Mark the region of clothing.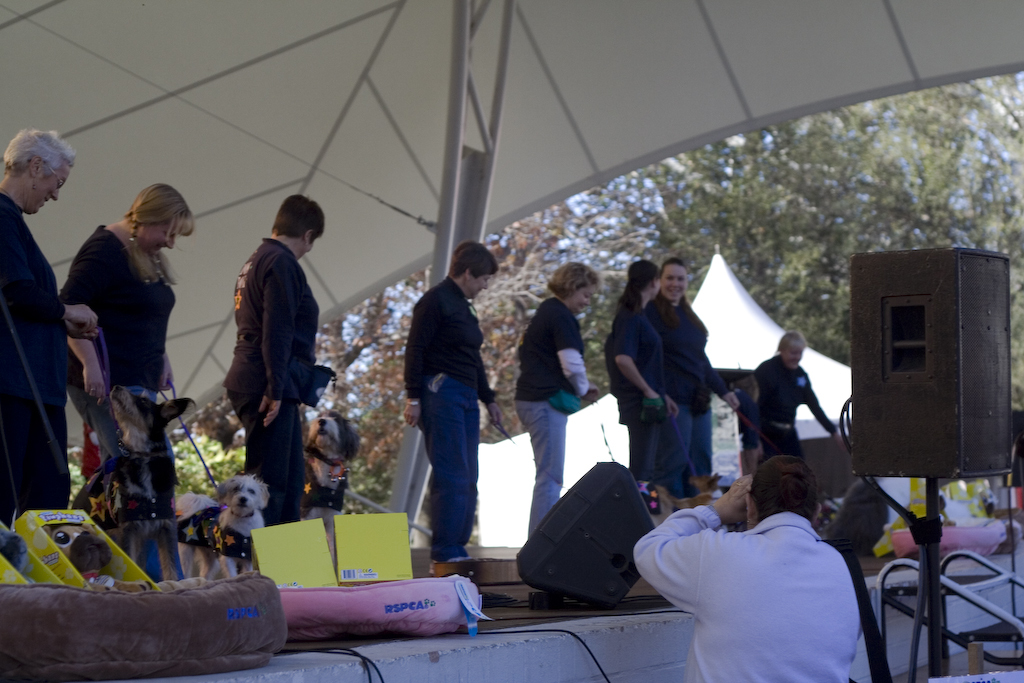
Region: 222 236 320 401.
